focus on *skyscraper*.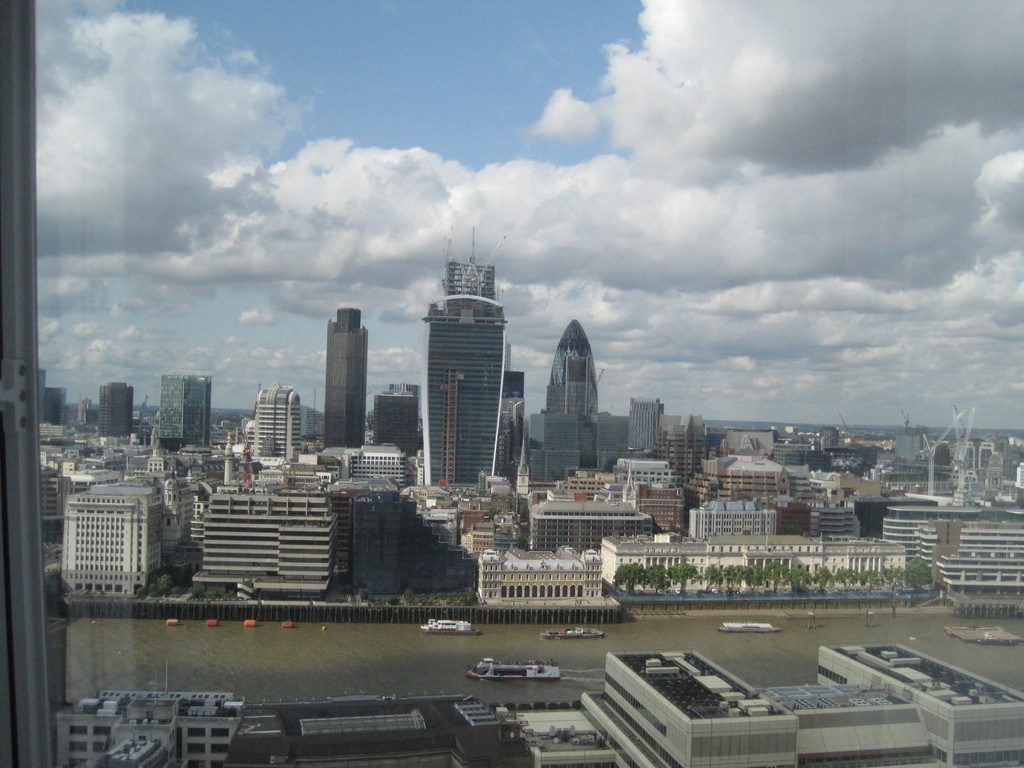
Focused at <box>157,369,211,456</box>.
